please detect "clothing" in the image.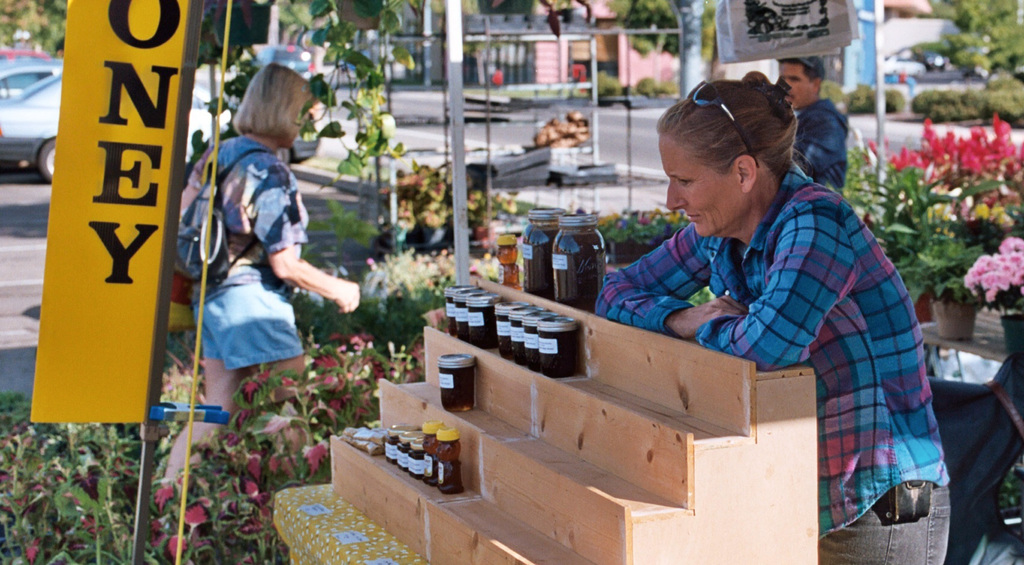
bbox(653, 117, 925, 517).
